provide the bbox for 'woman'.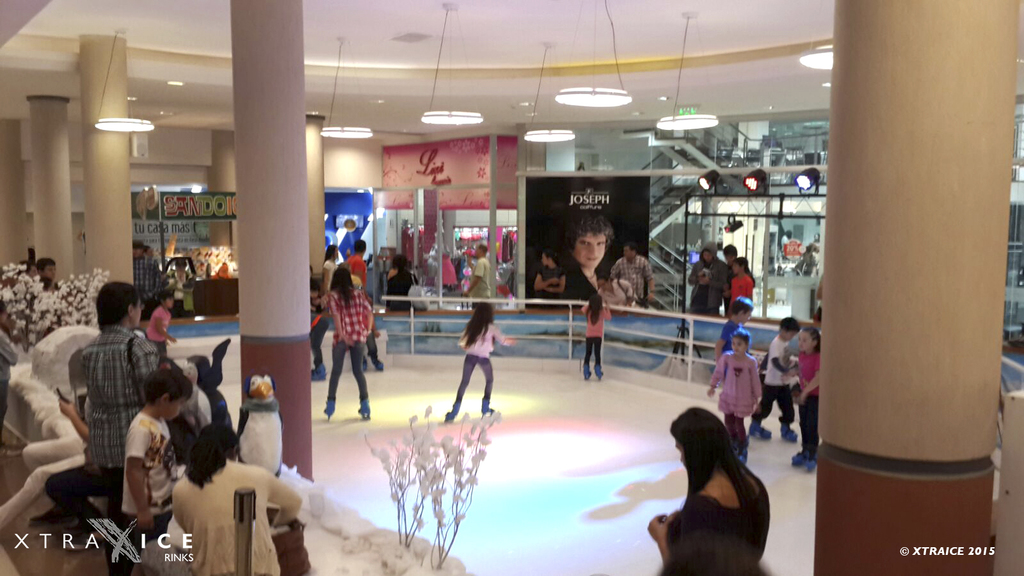
detection(385, 254, 413, 316).
